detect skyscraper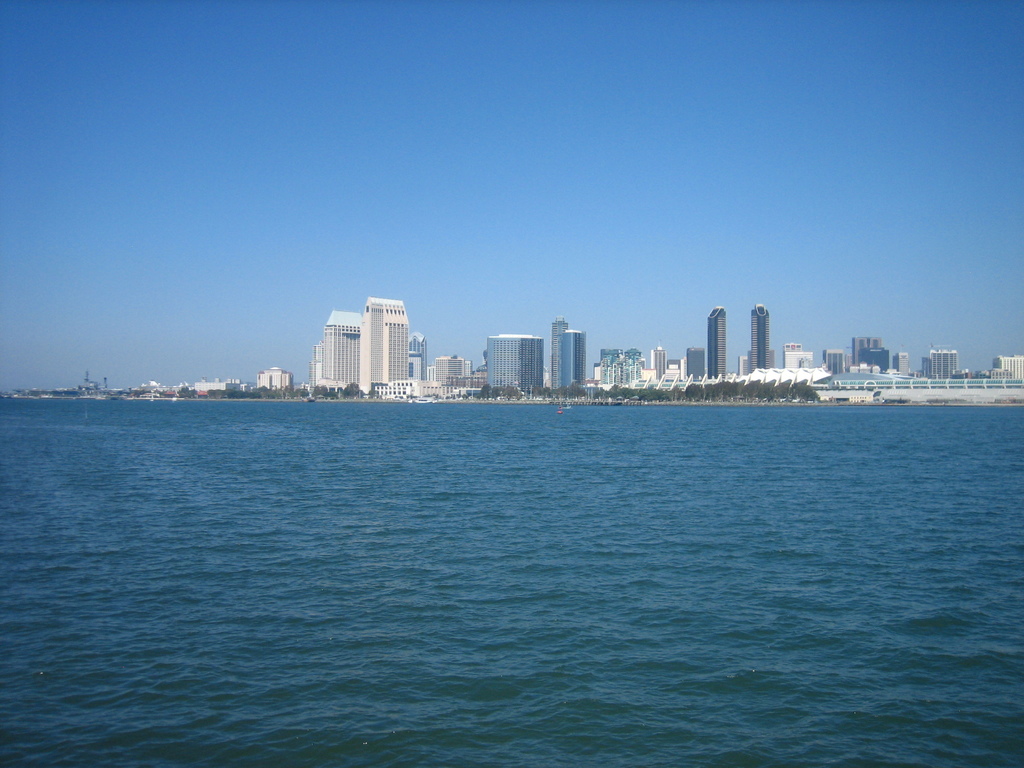
crop(708, 306, 725, 380)
